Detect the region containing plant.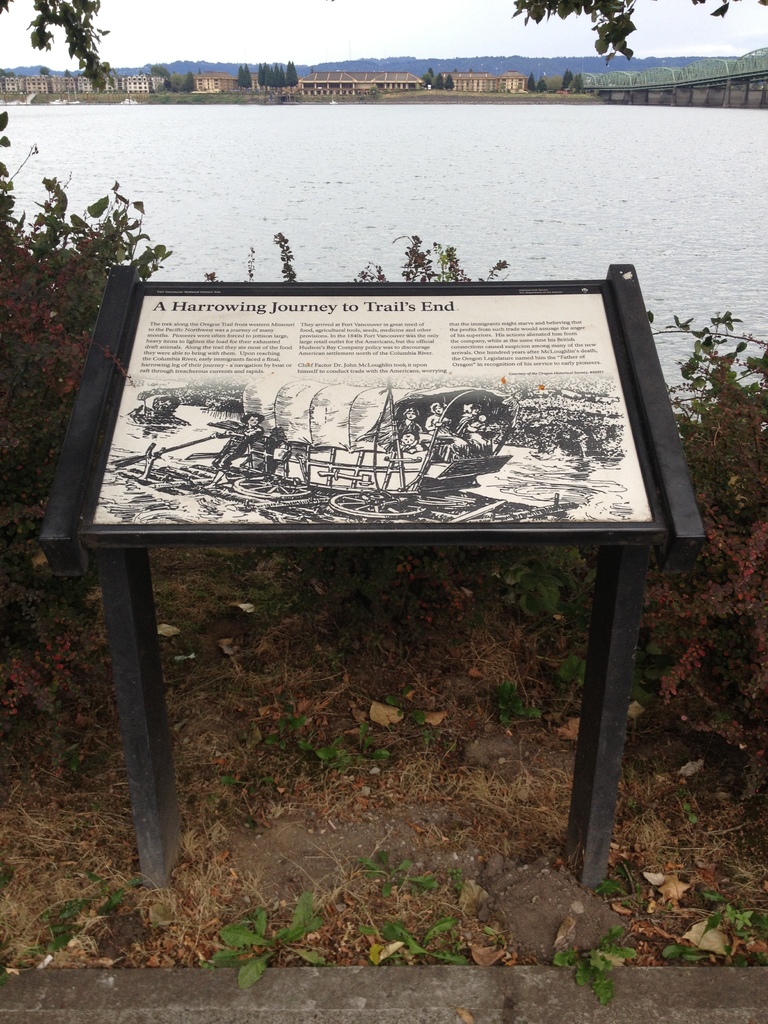
x1=212 y1=543 x2=496 y2=671.
